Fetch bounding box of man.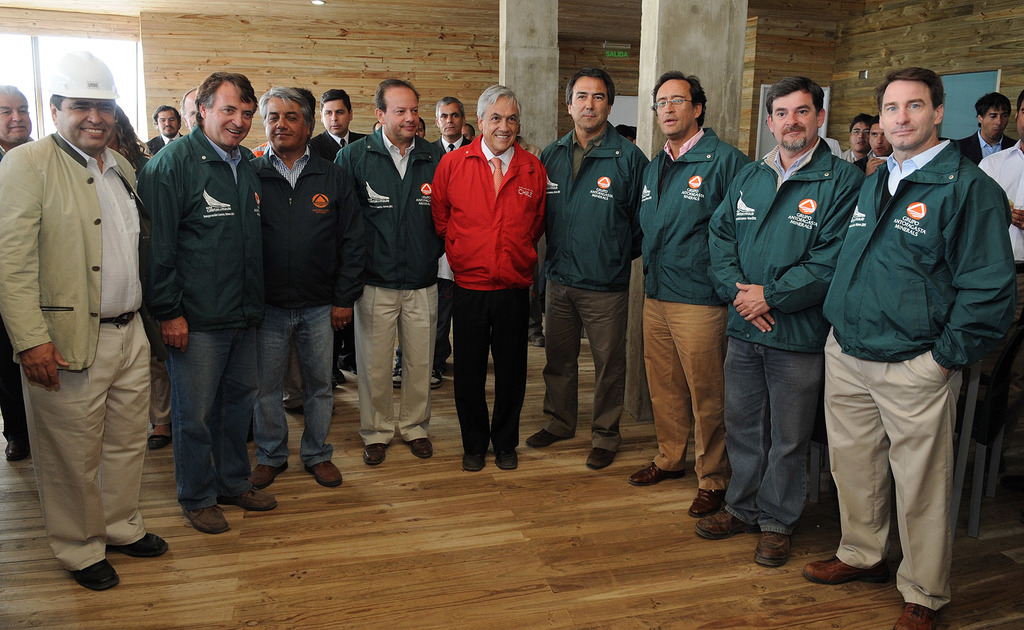
Bbox: <bbox>106, 107, 154, 187</bbox>.
